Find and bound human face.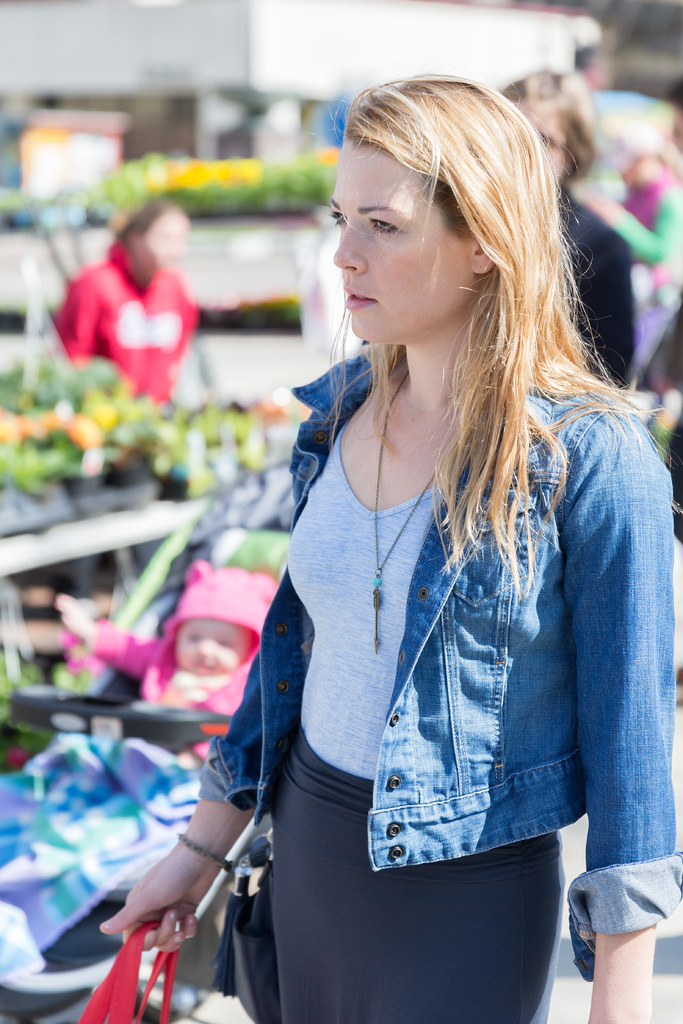
Bound: 352 100 484 361.
